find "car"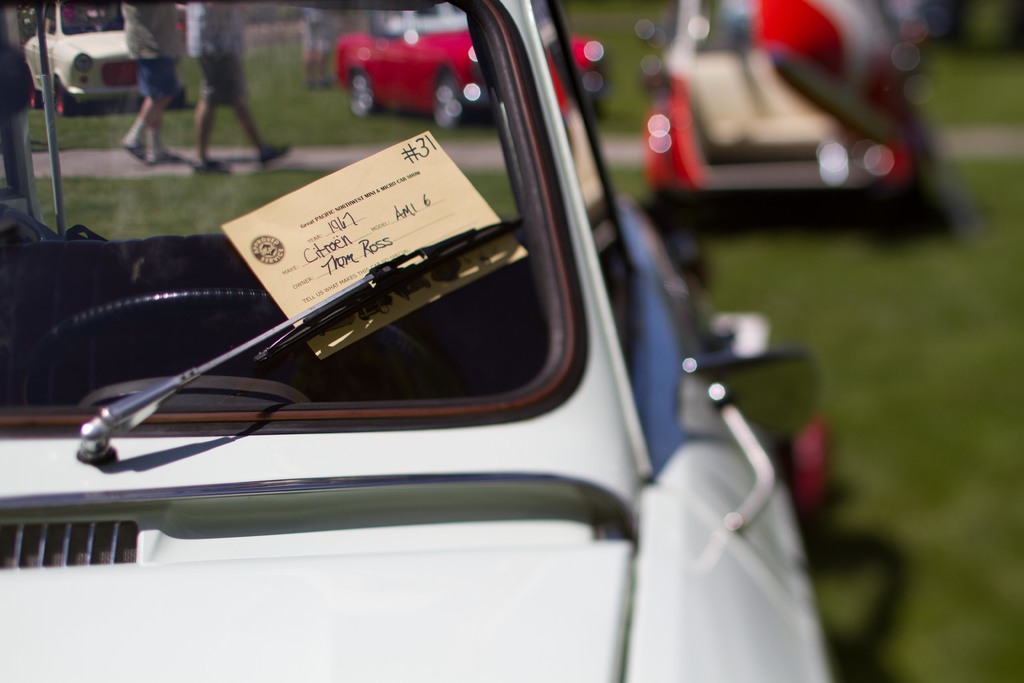
{"x1": 634, "y1": 0, "x2": 925, "y2": 226}
